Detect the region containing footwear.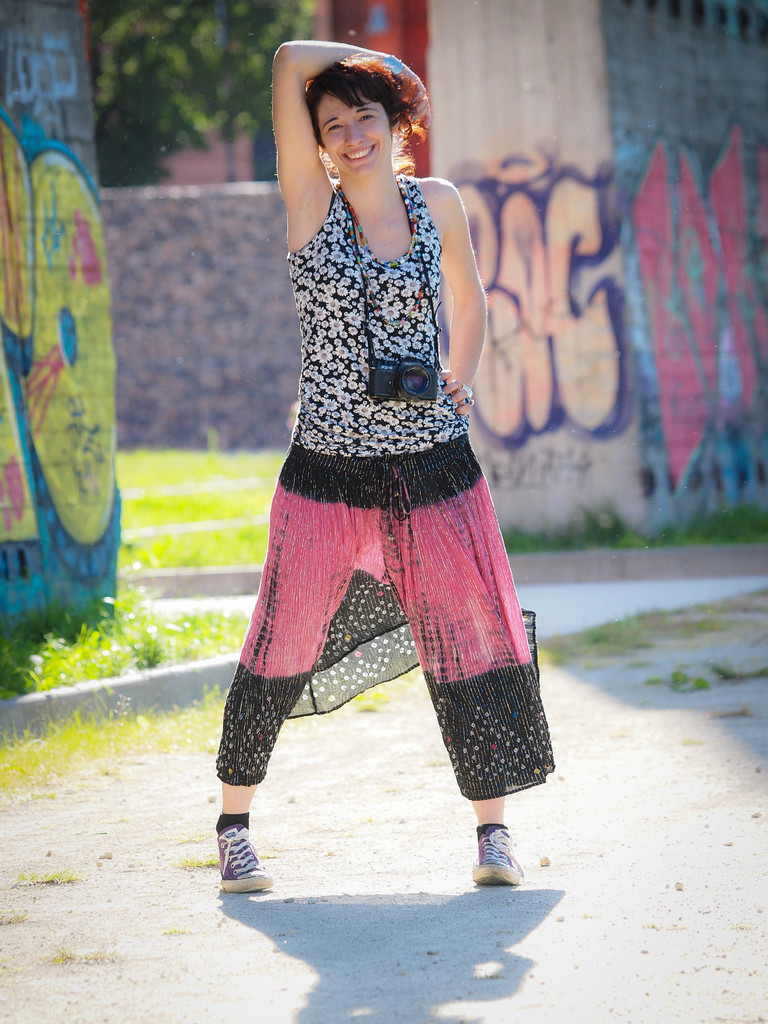
(x1=470, y1=824, x2=541, y2=888).
